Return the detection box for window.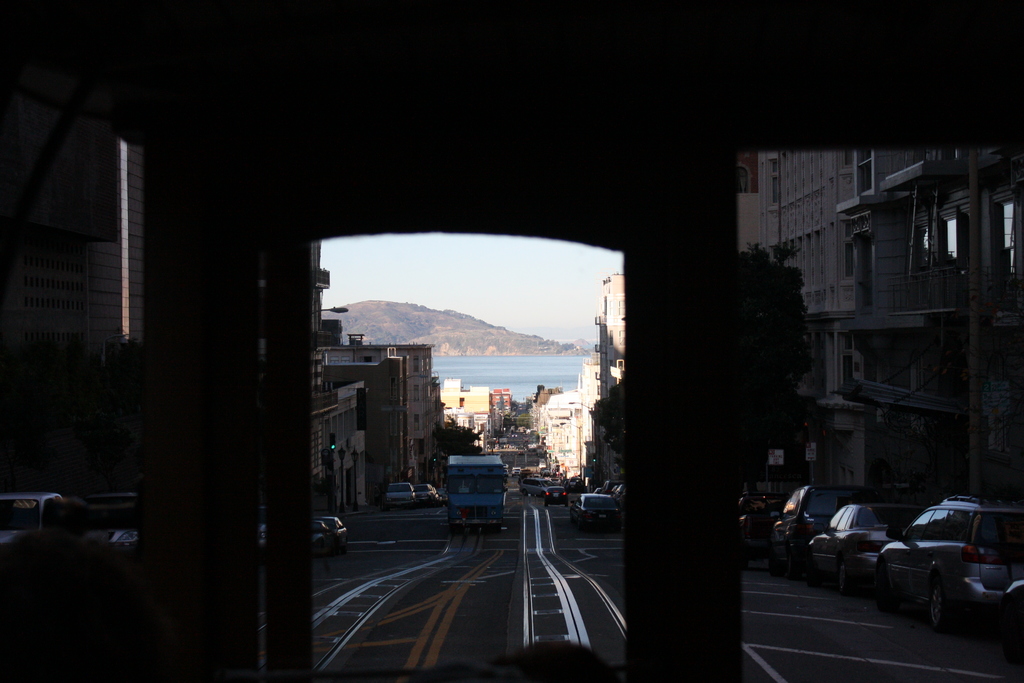
(left=619, top=329, right=624, bottom=347).
